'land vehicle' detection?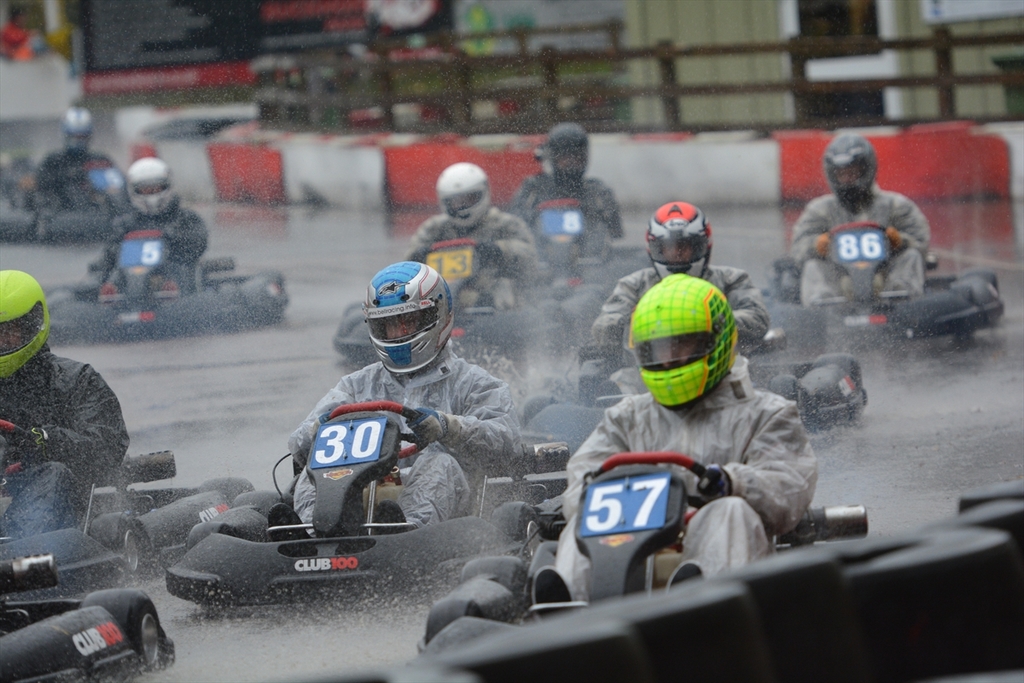
bbox(166, 400, 569, 611)
